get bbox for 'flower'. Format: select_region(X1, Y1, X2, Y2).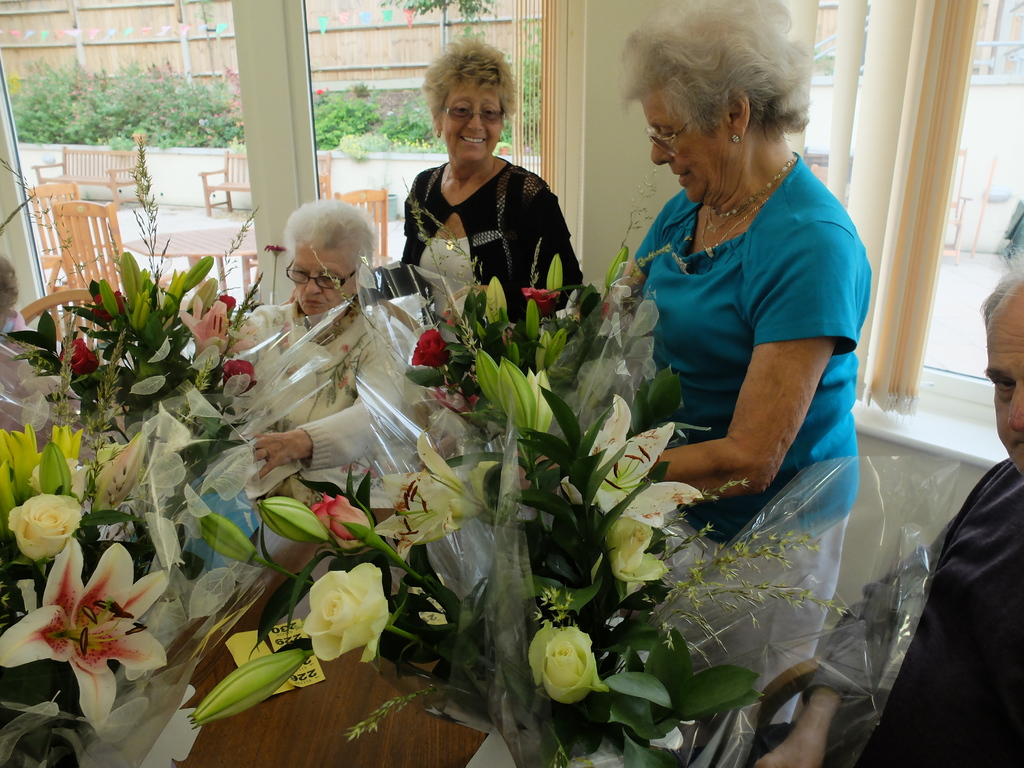
select_region(477, 348, 552, 460).
